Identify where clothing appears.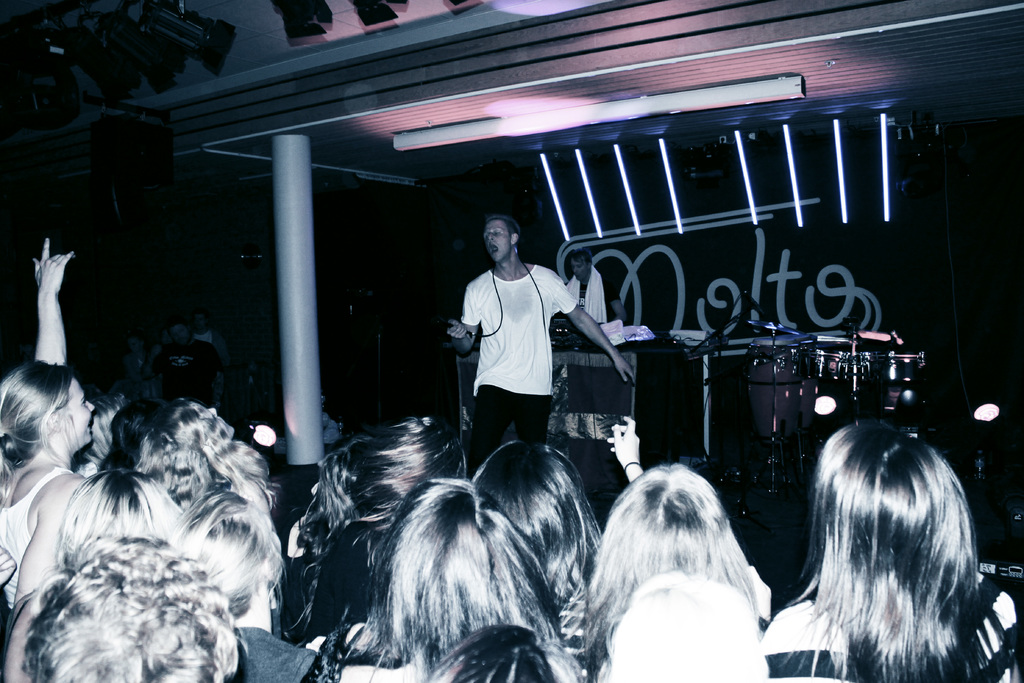
Appears at [left=457, top=264, right=583, bottom=397].
